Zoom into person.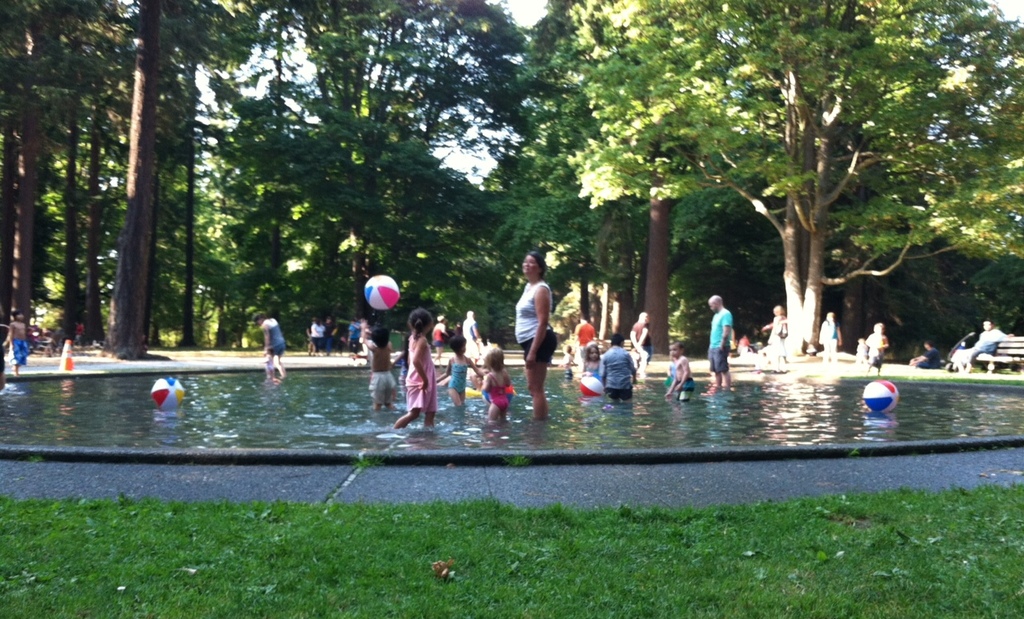
Zoom target: bbox=[710, 290, 747, 396].
